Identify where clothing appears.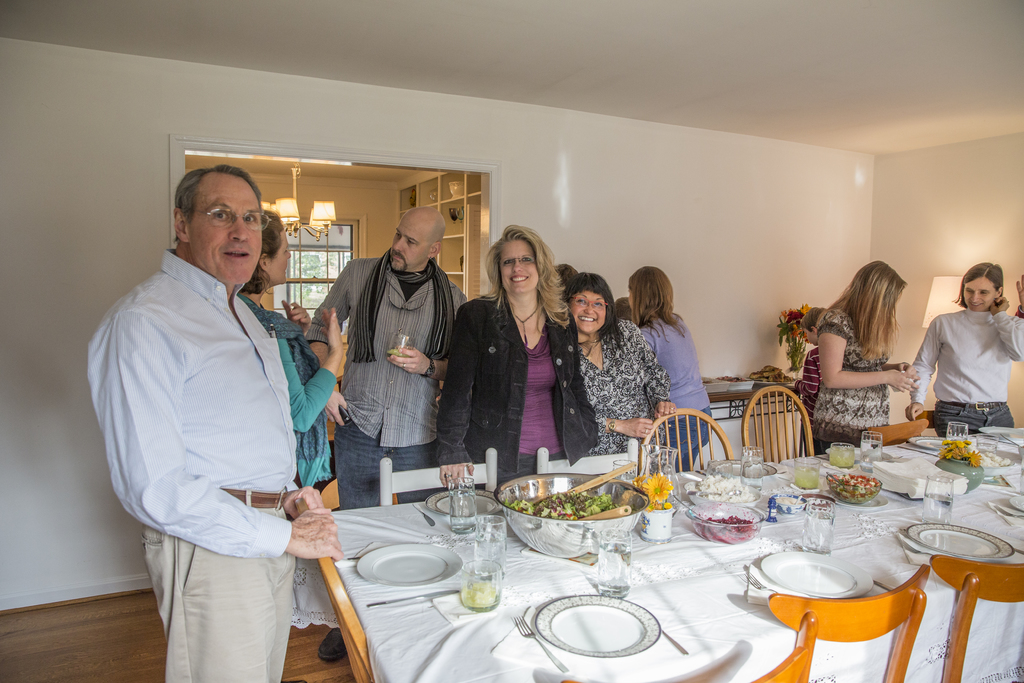
Appears at box=[640, 310, 714, 464].
